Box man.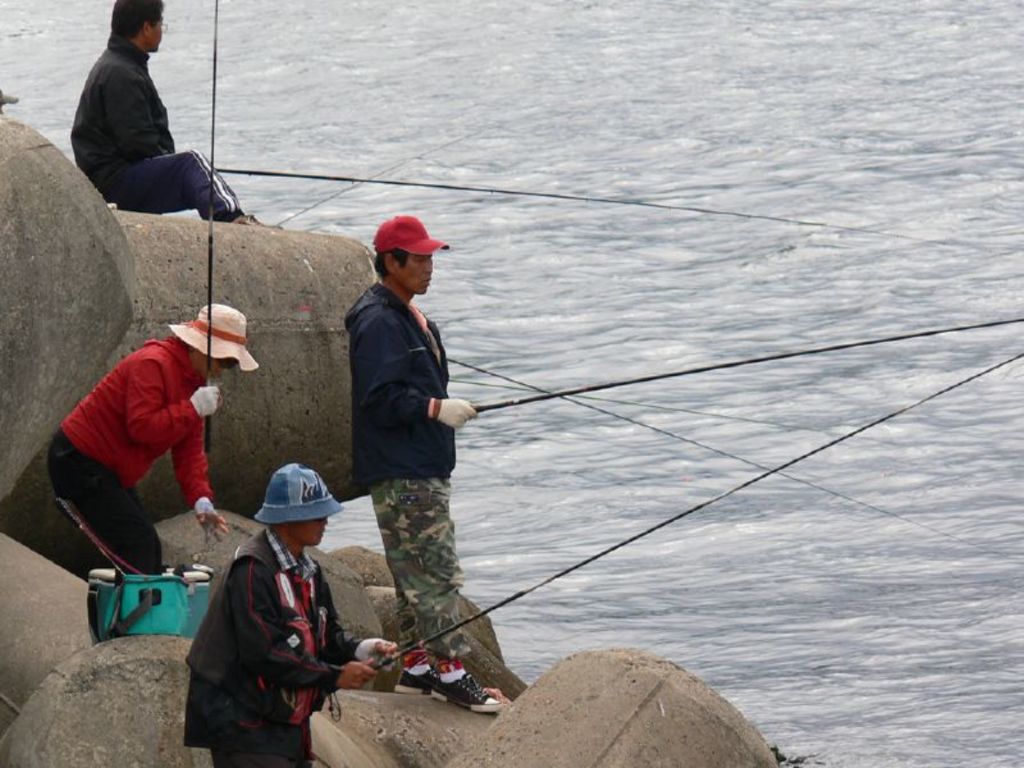
box(184, 466, 403, 767).
